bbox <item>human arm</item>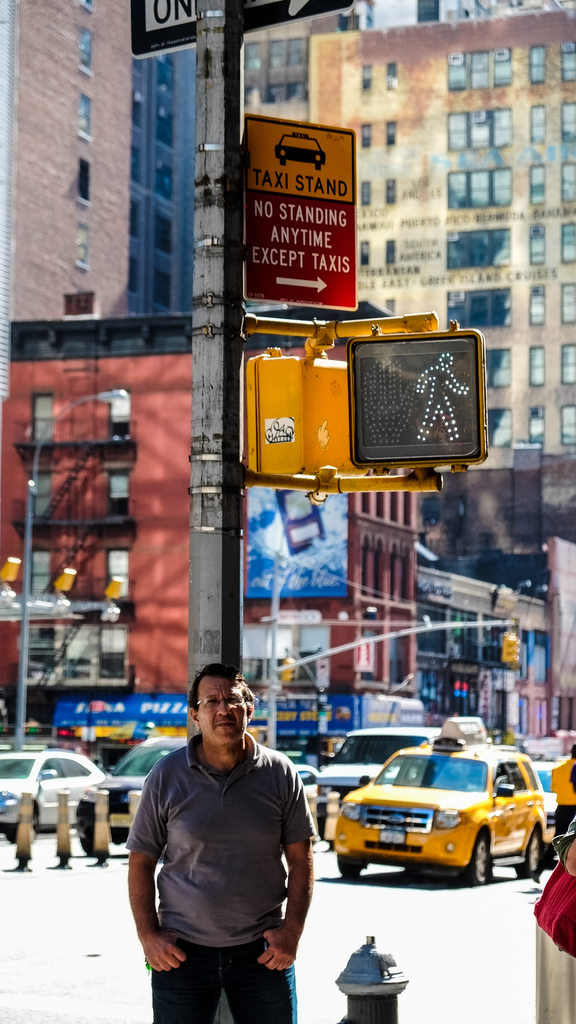
<bbox>271, 826, 311, 979</bbox>
